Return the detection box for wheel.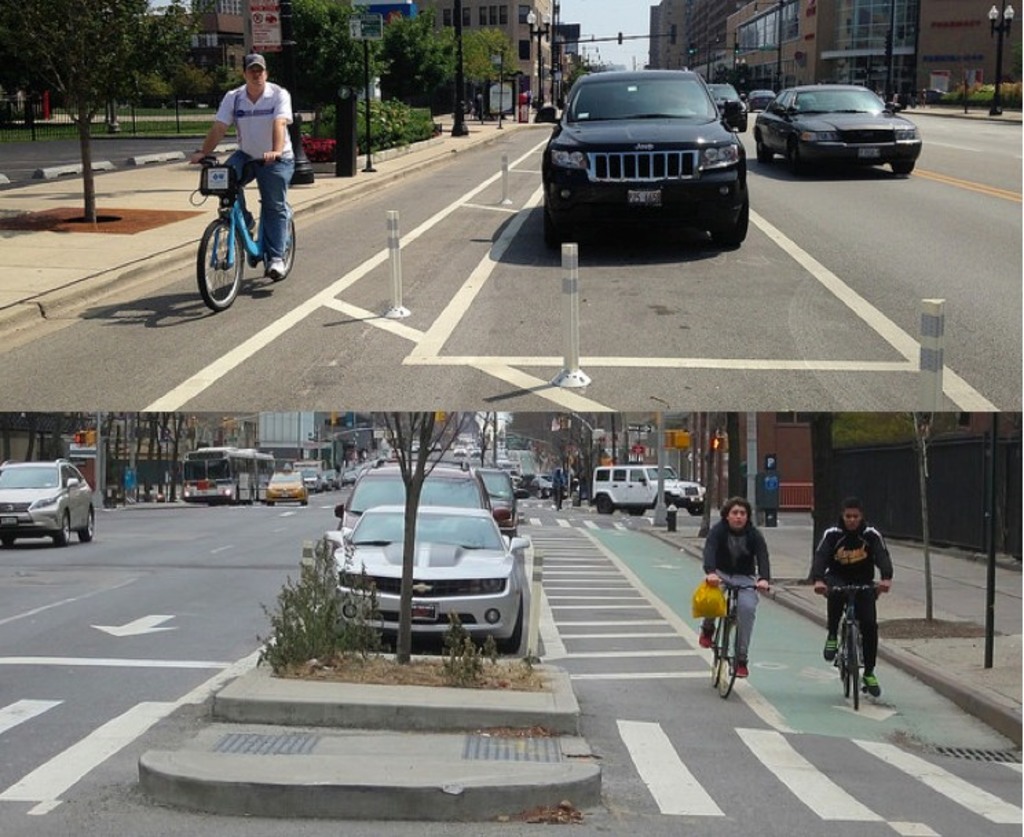
crop(720, 619, 736, 697).
